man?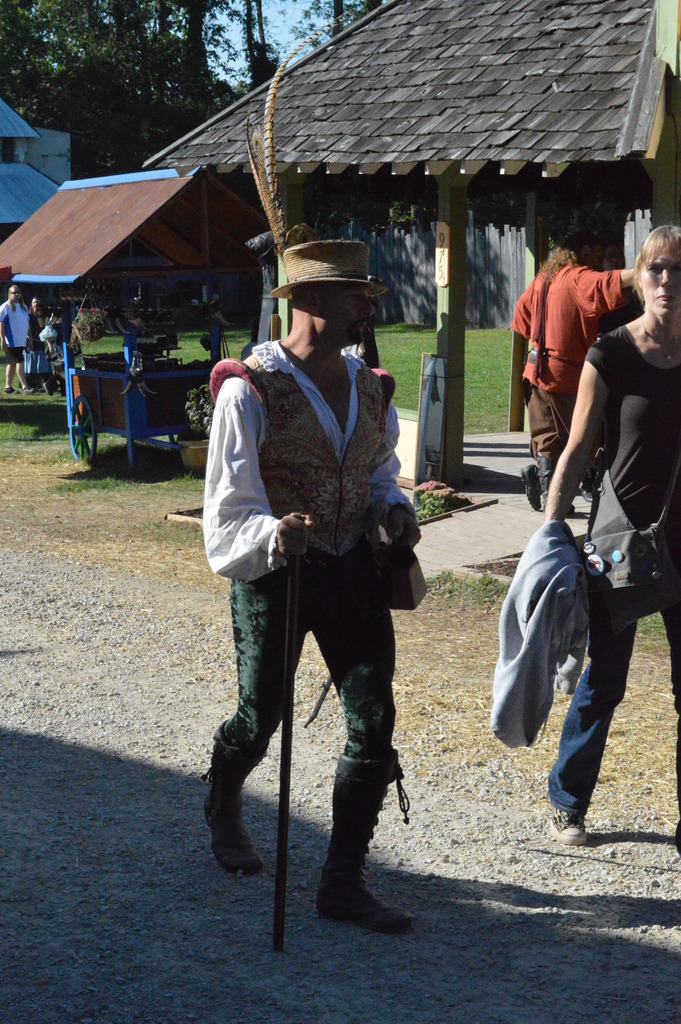
select_region(194, 246, 461, 932)
